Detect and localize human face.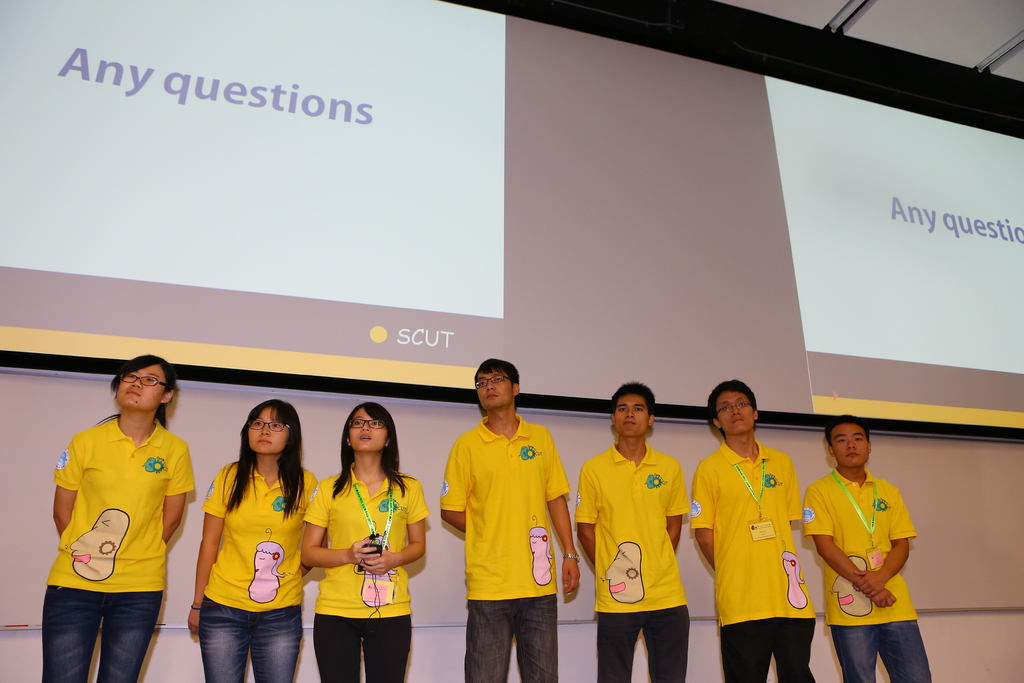
Localized at 716,390,753,433.
